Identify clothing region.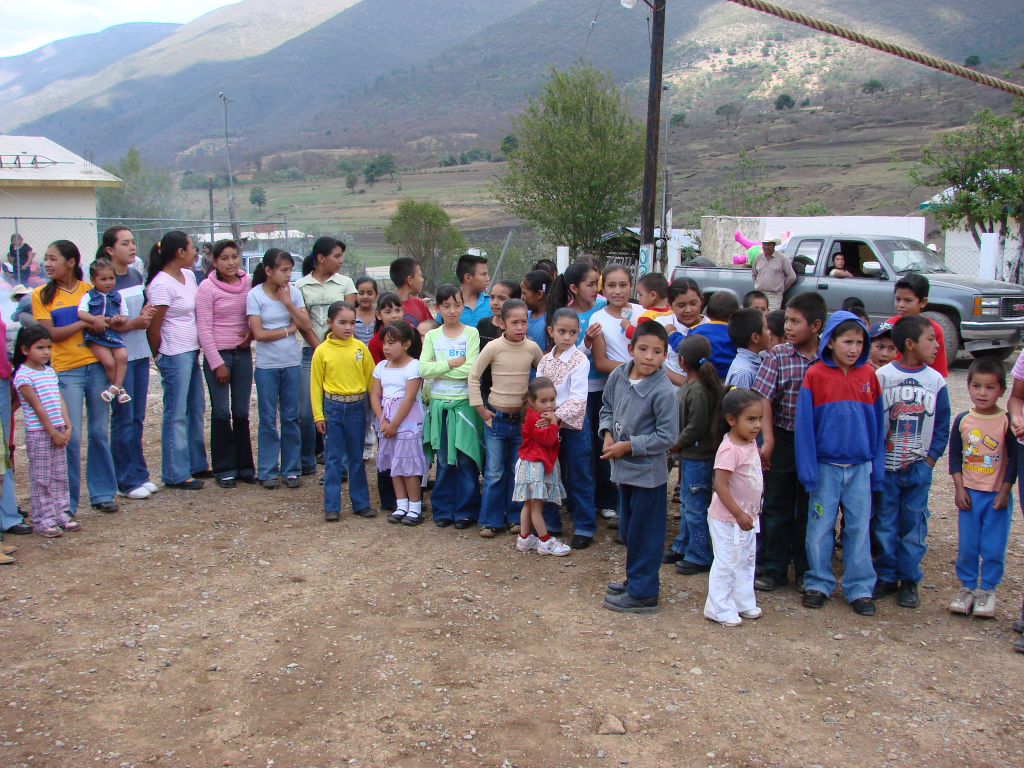
Region: locate(29, 276, 113, 497).
